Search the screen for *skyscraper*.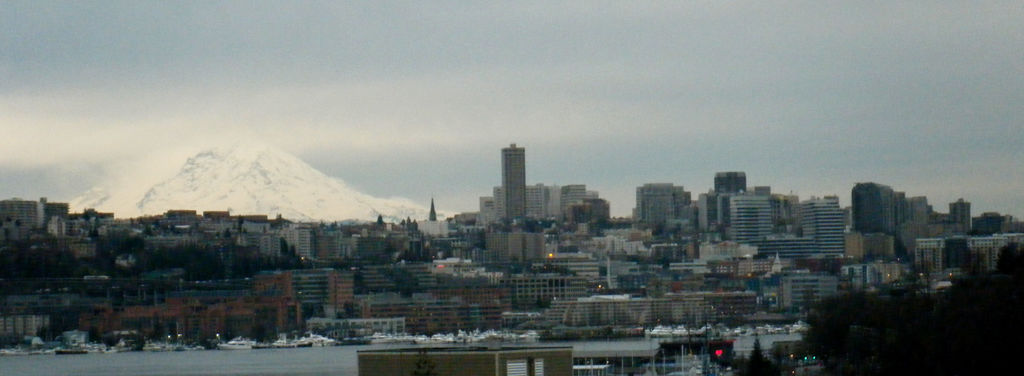
Found at <box>714,170,747,229</box>.
